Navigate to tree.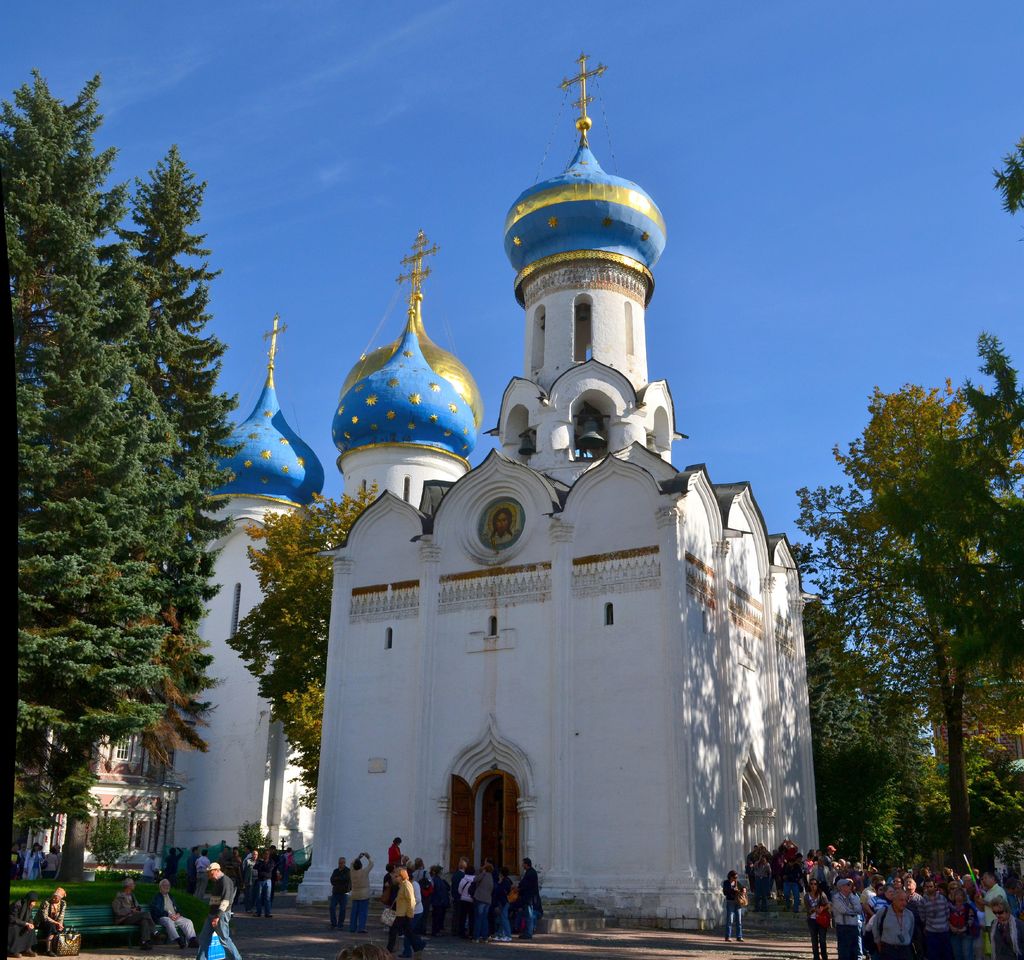
Navigation target: detection(986, 141, 1023, 214).
